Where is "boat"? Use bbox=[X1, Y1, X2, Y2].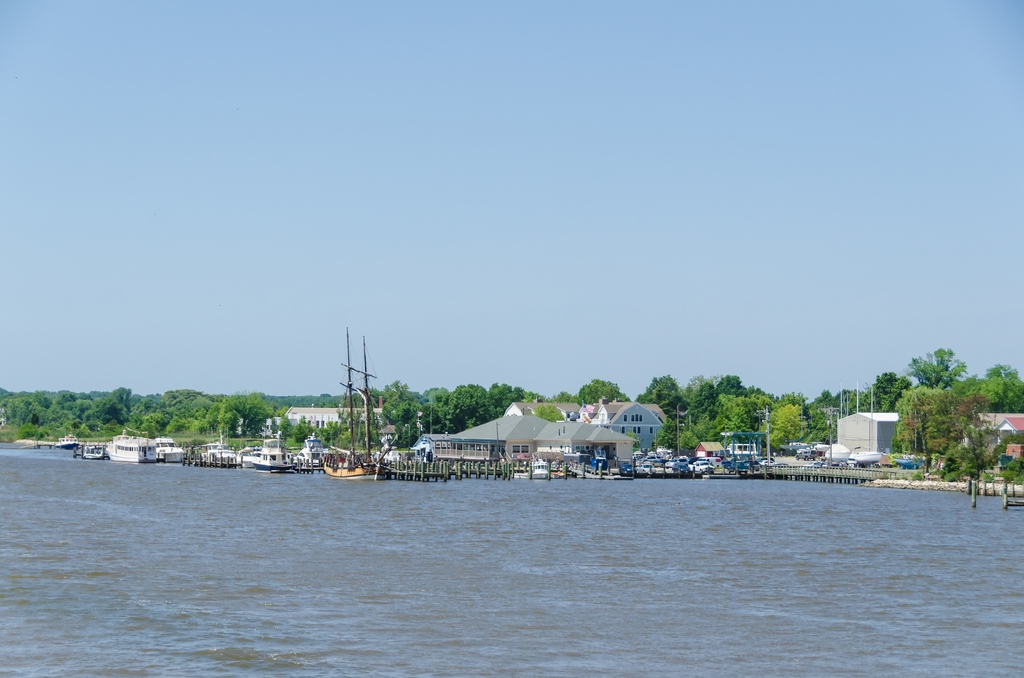
bbox=[55, 429, 79, 450].
